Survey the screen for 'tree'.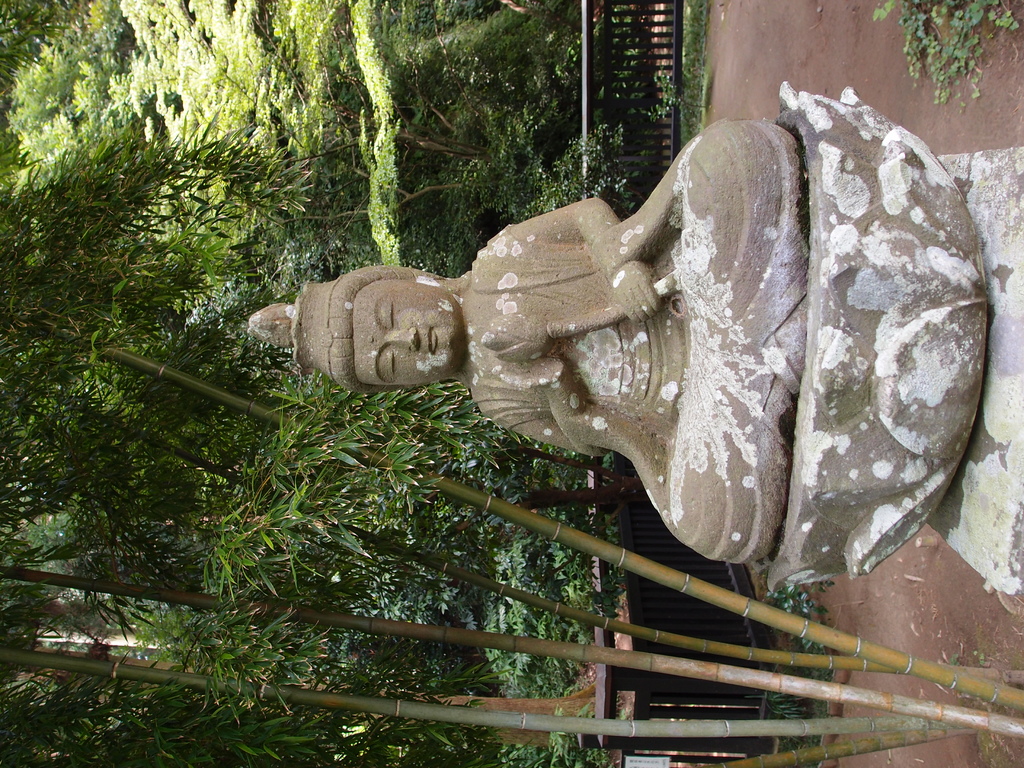
Survey found: [x1=6, y1=0, x2=132, y2=138].
